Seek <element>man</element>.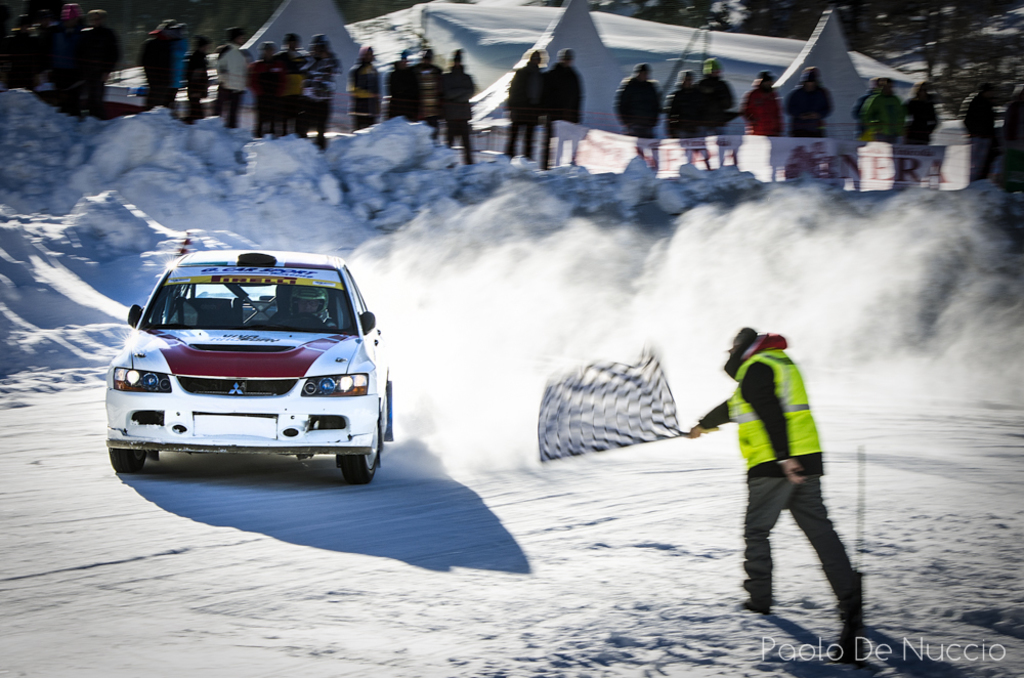
box=[745, 70, 783, 132].
